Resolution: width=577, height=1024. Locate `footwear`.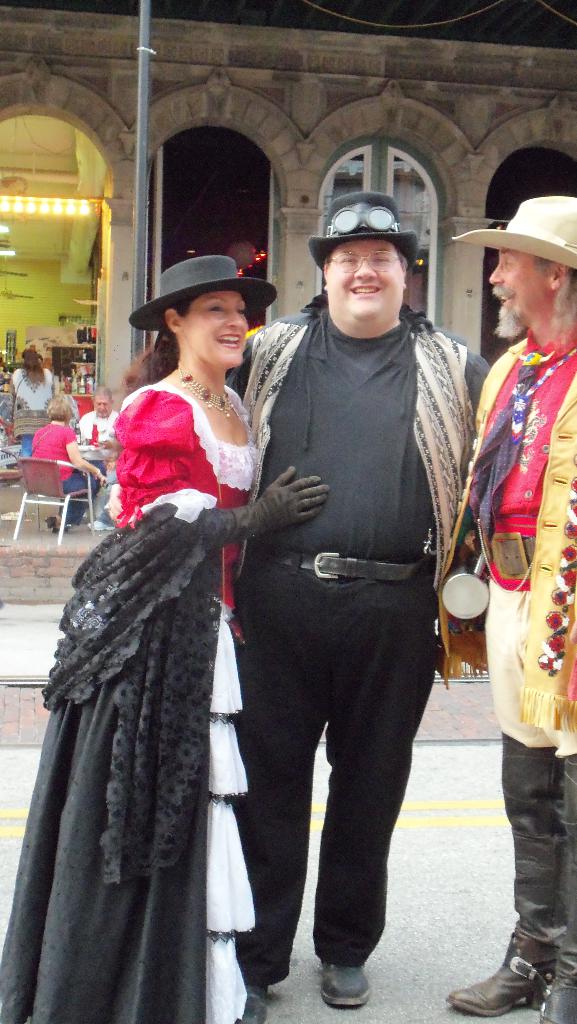
region(234, 988, 268, 1023).
